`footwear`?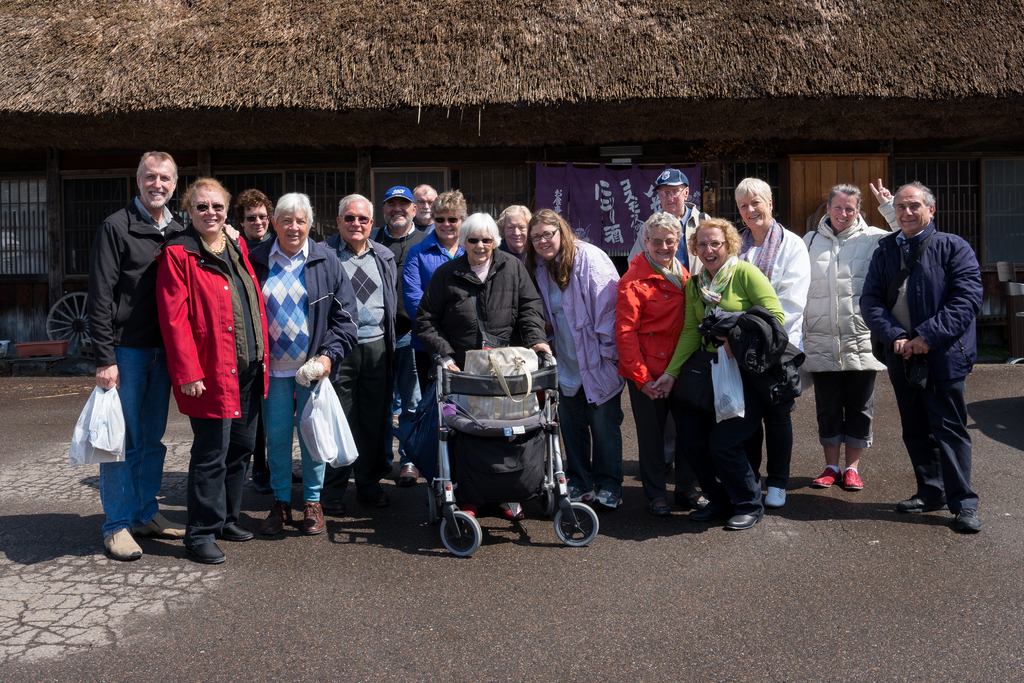
(566,482,593,497)
